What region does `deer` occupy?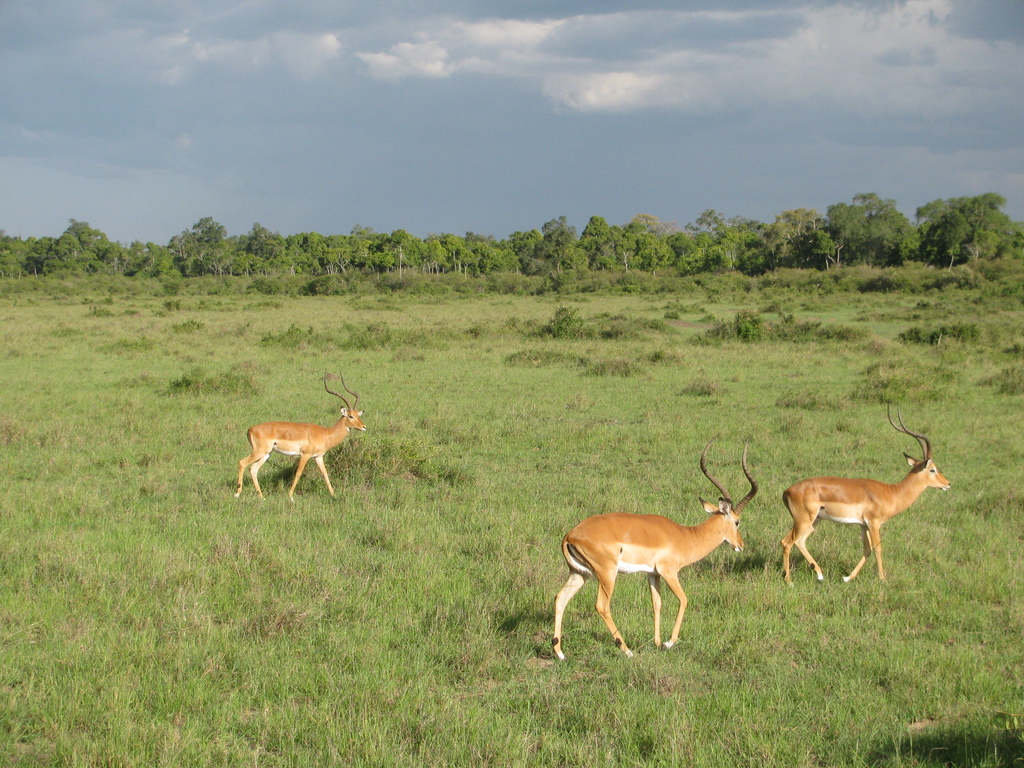
{"left": 777, "top": 413, "right": 949, "bottom": 588}.
